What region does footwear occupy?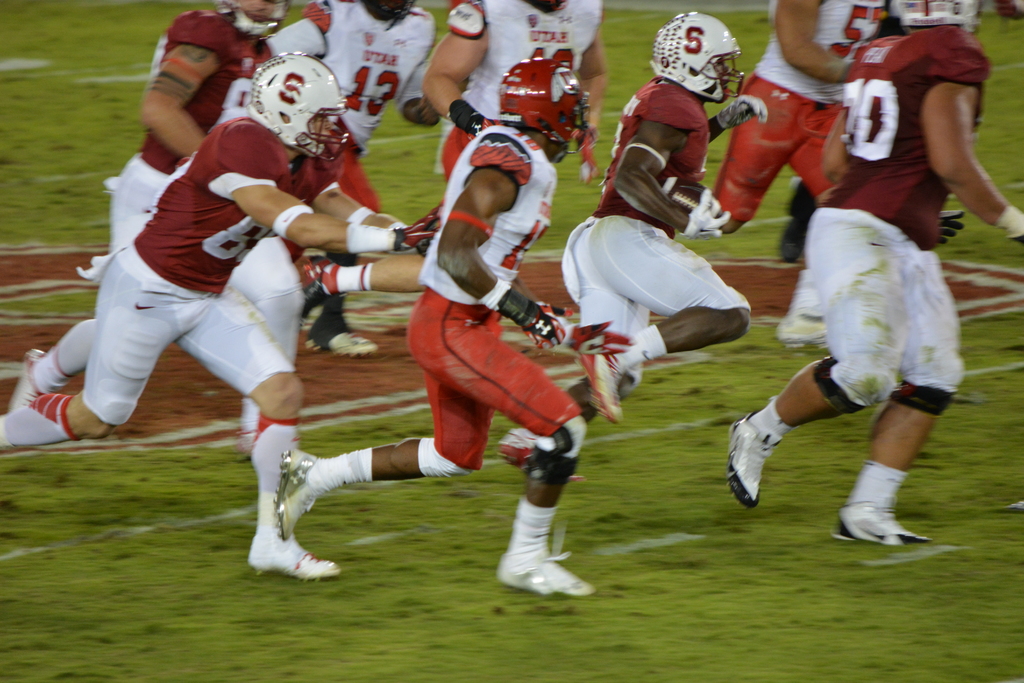
BBox(577, 354, 628, 426).
